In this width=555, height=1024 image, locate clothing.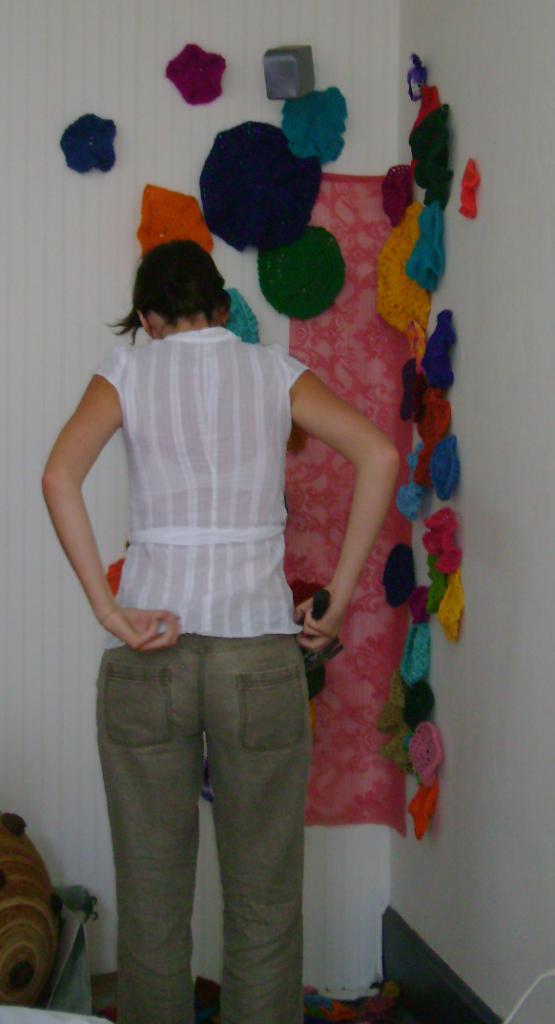
Bounding box: 77 339 320 1023.
